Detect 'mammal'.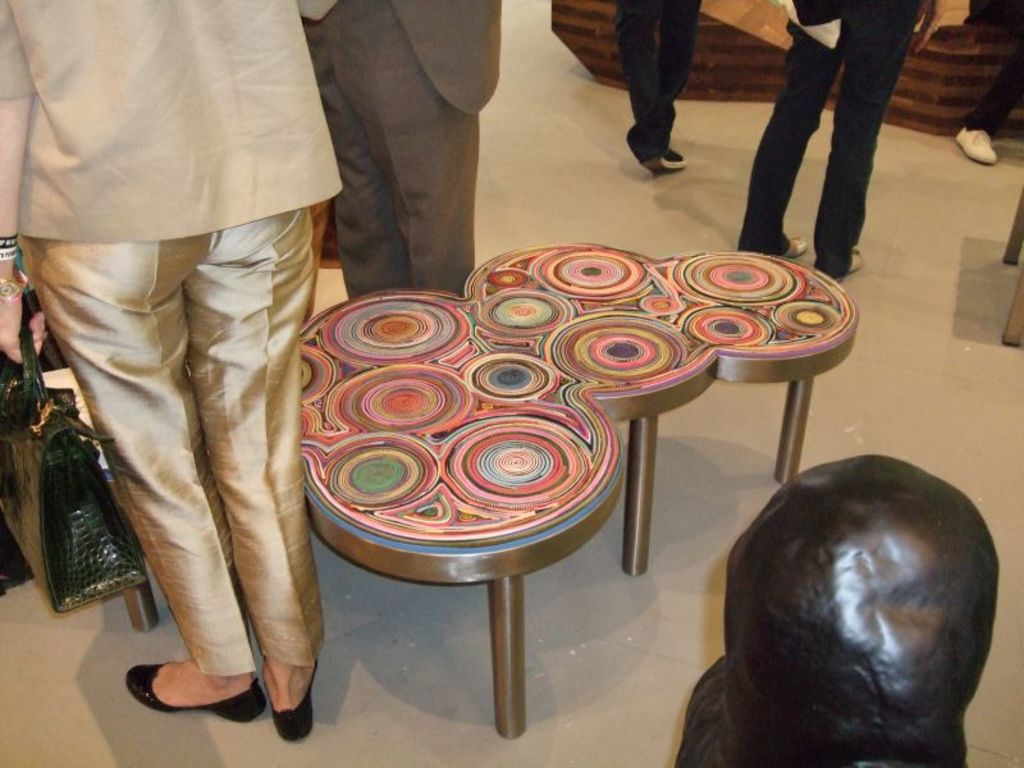
Detected at [x1=954, y1=36, x2=1023, y2=164].
